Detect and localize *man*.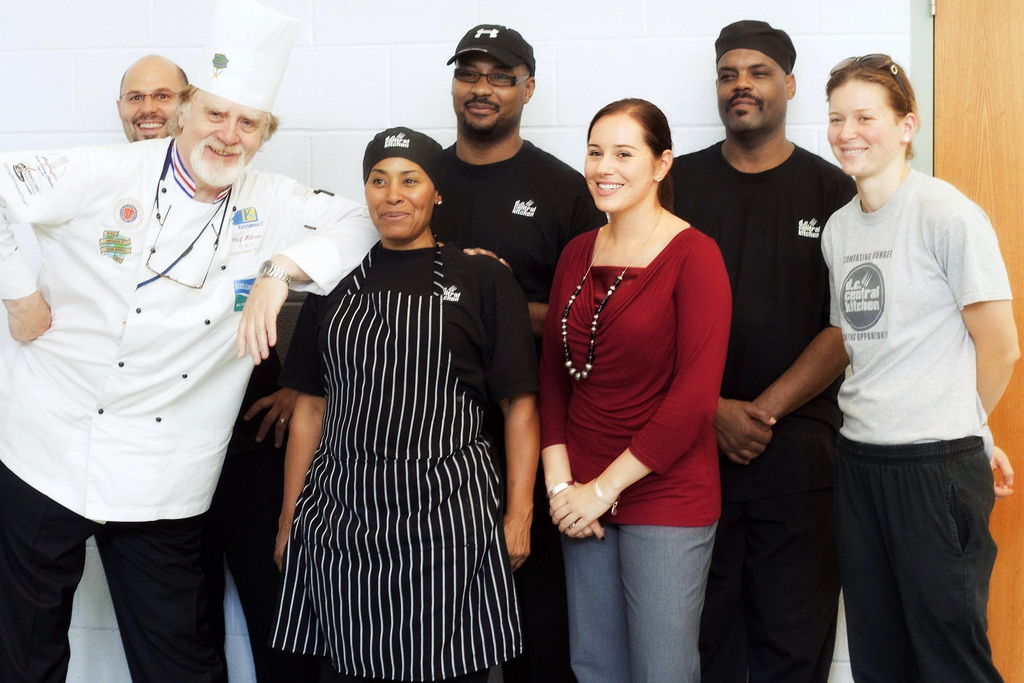
Localized at (115,54,315,682).
